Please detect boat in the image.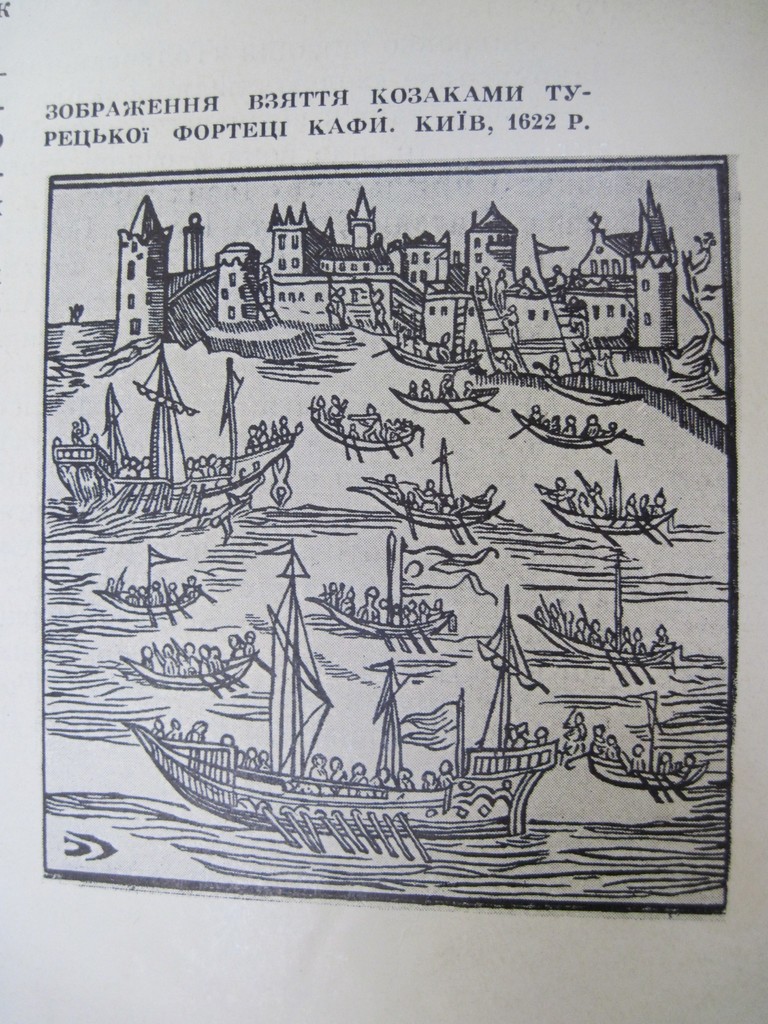
579 686 708 790.
